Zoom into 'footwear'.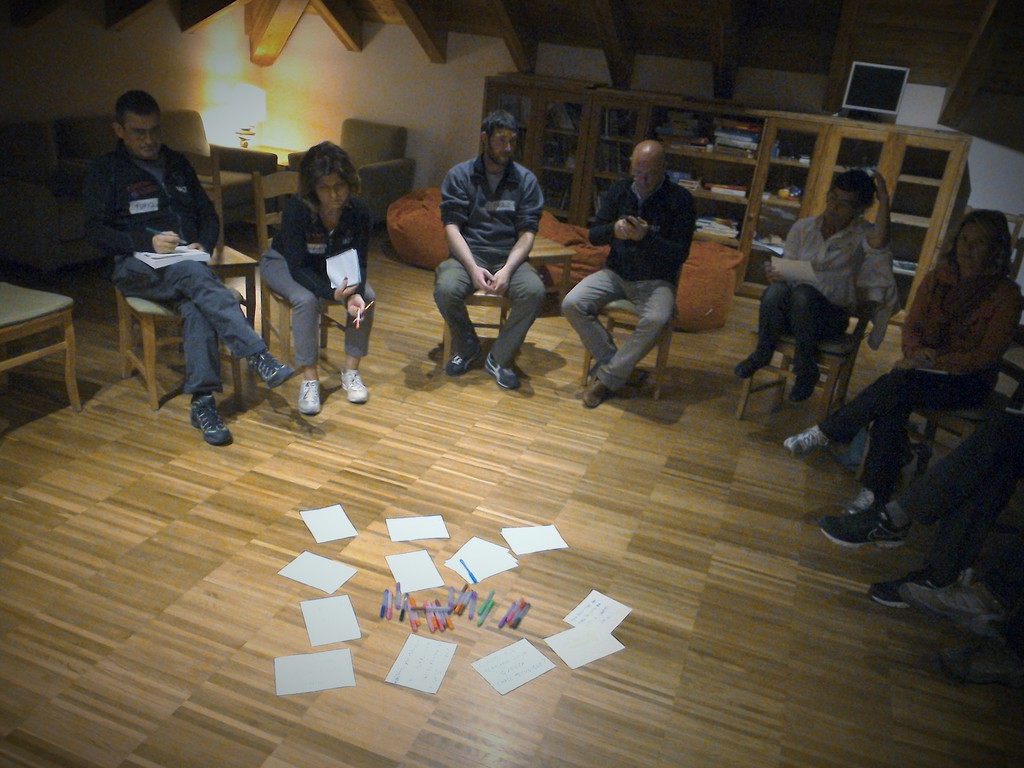
Zoom target: box(845, 484, 888, 517).
